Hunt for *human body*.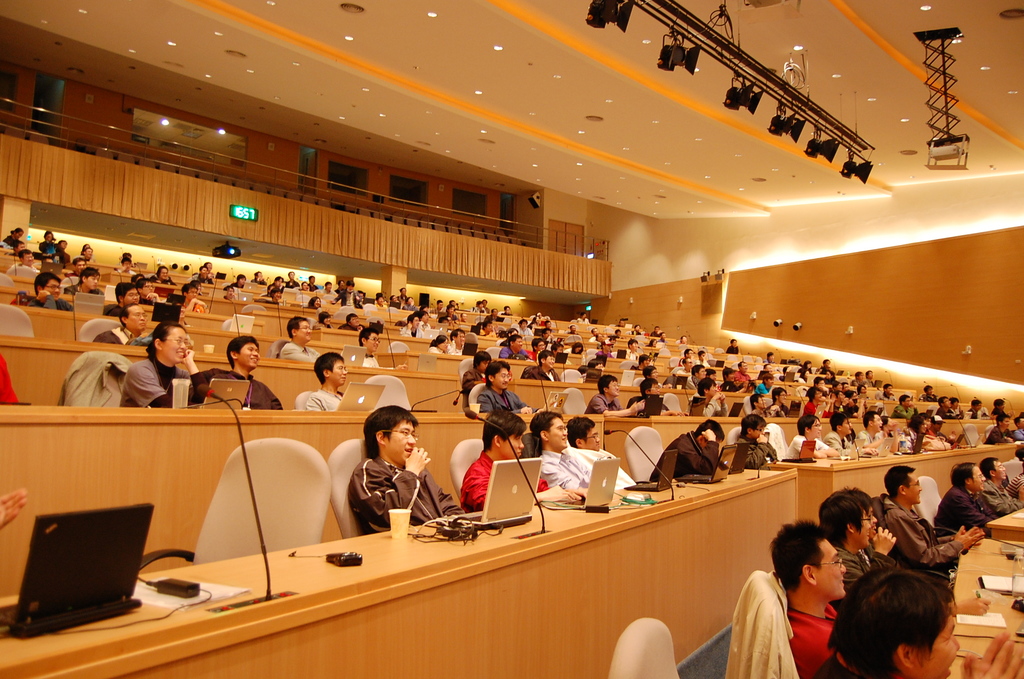
Hunted down at rect(402, 315, 426, 336).
